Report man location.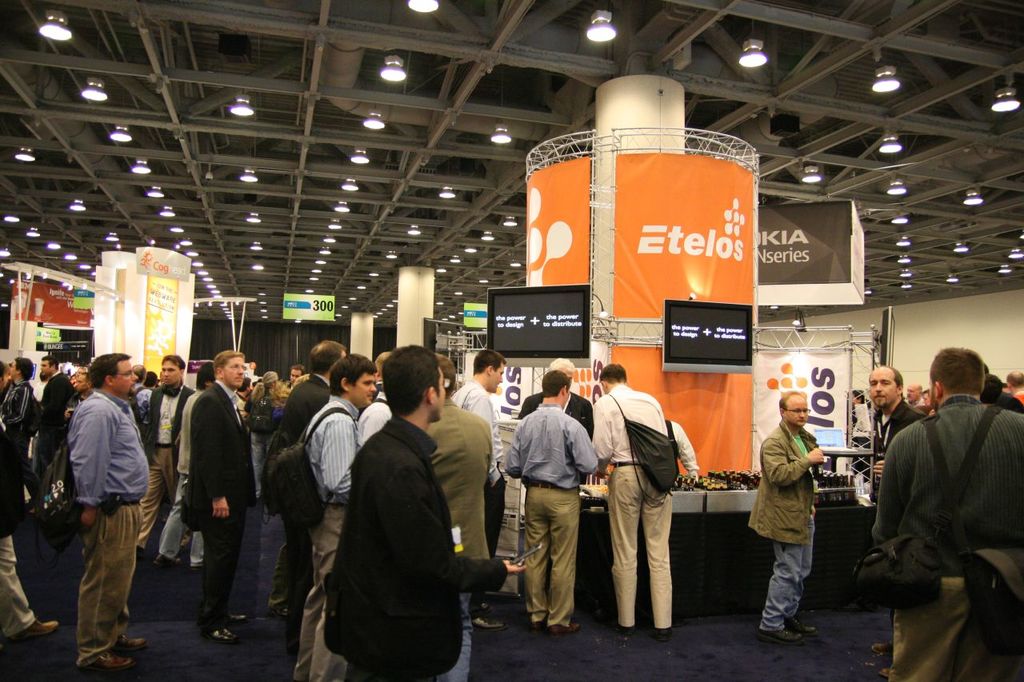
Report: box=[870, 363, 929, 588].
